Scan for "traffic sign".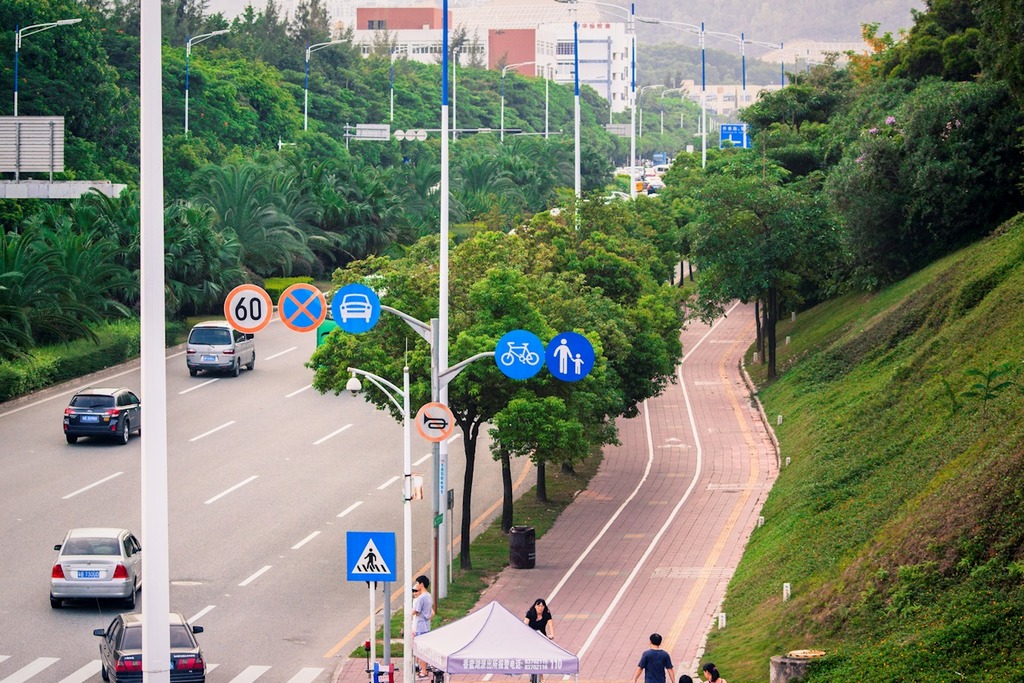
Scan result: 497,329,550,384.
